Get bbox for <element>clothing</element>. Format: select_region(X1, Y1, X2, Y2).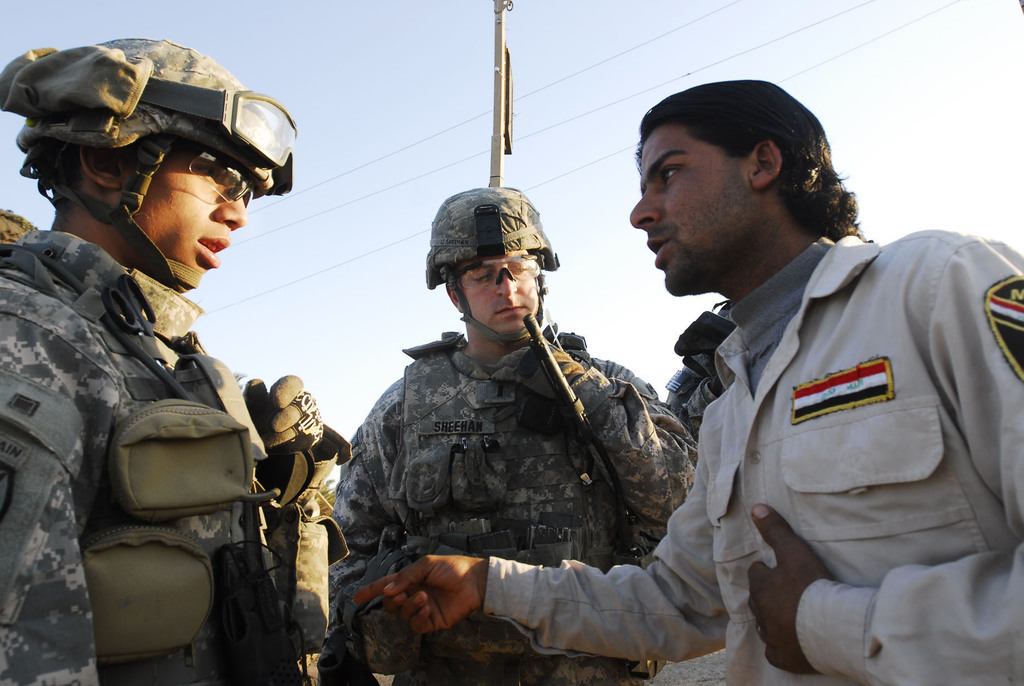
select_region(0, 232, 344, 685).
